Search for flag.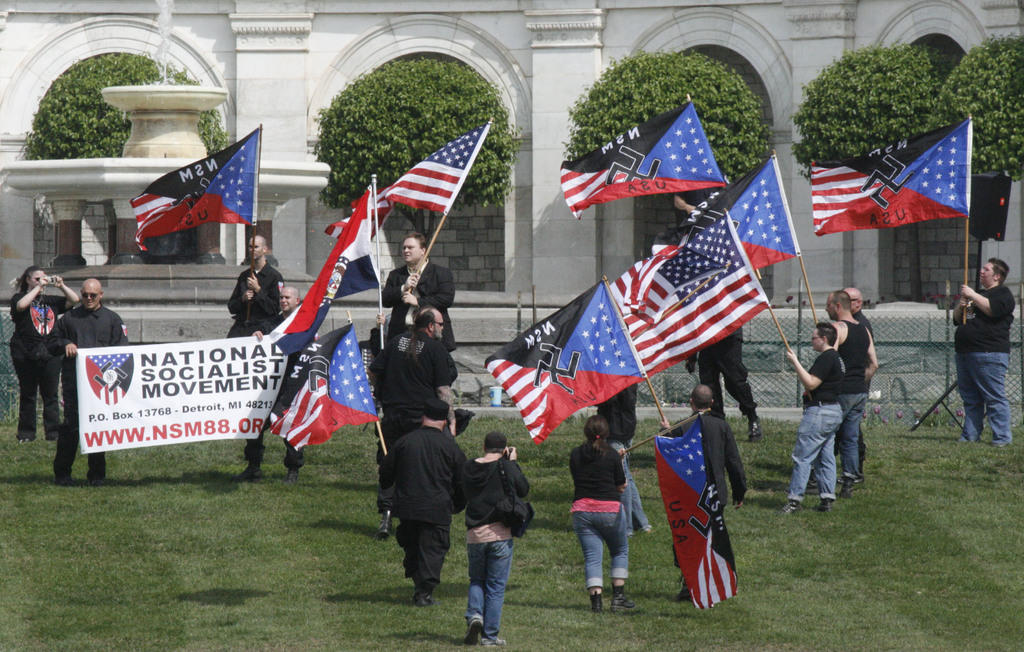
Found at bbox=[260, 179, 383, 366].
